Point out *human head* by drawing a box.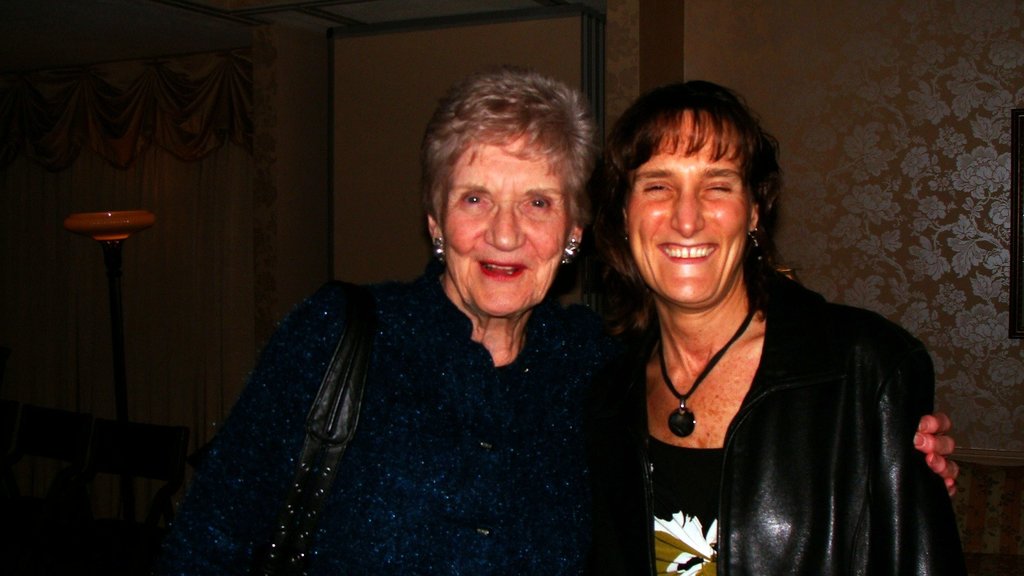
rect(604, 83, 779, 314).
